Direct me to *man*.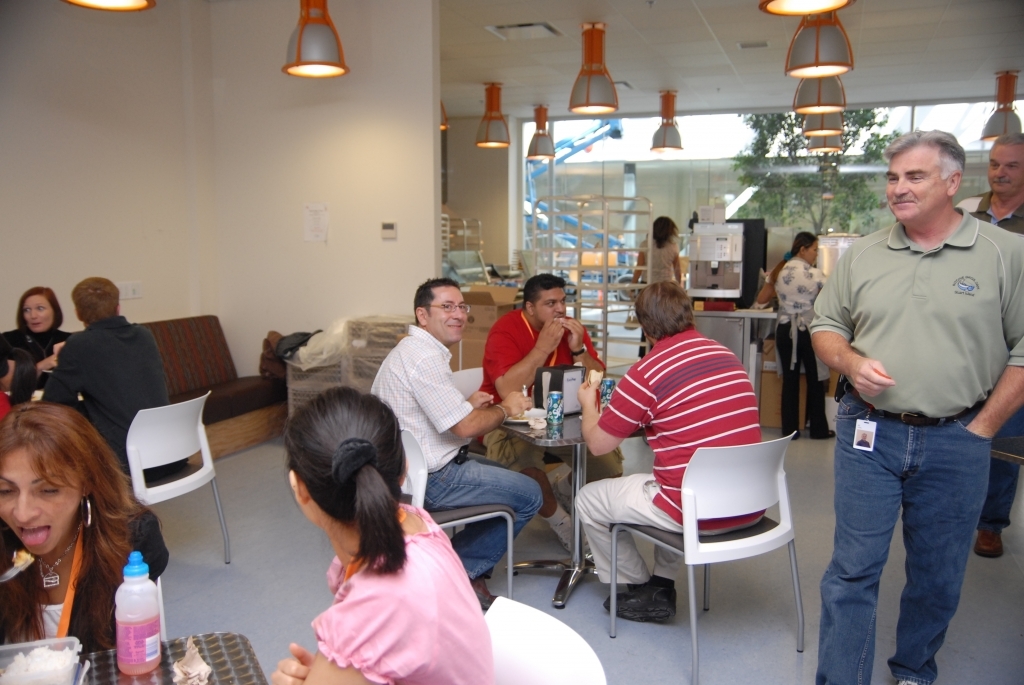
Direction: locate(801, 129, 1023, 684).
